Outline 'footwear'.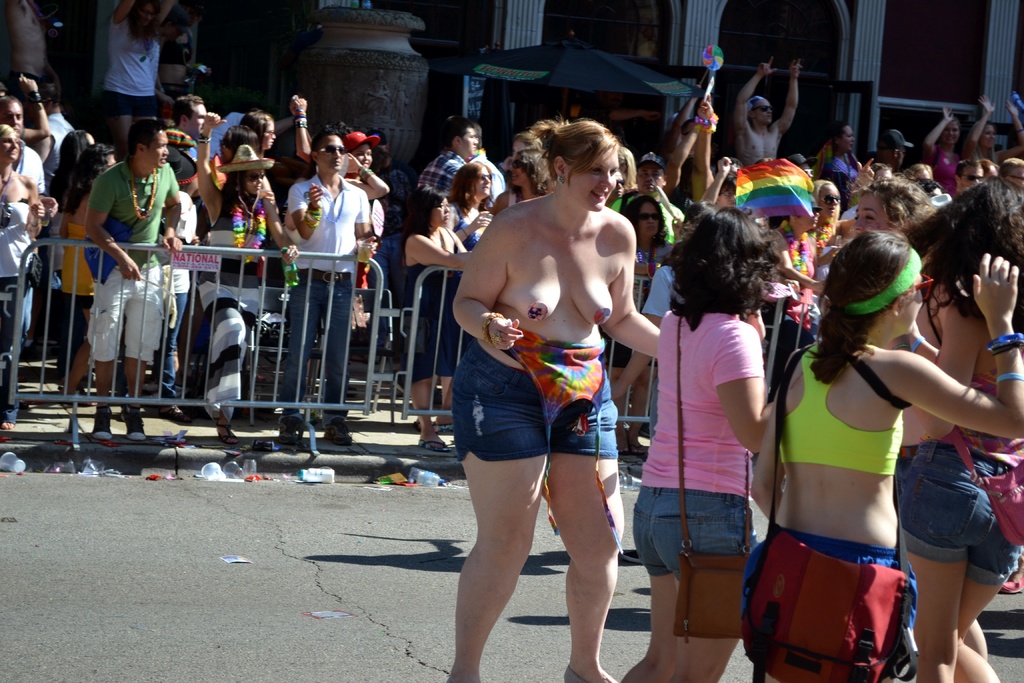
Outline: [621, 445, 640, 466].
